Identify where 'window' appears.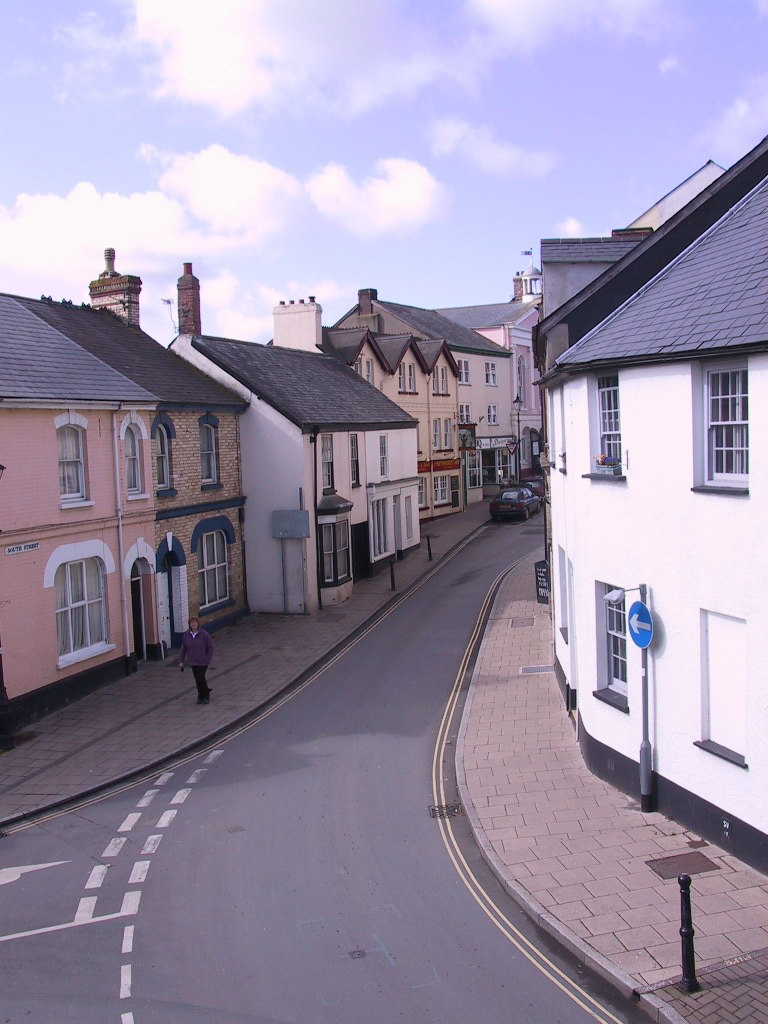
Appears at {"x1": 195, "y1": 531, "x2": 238, "y2": 612}.
